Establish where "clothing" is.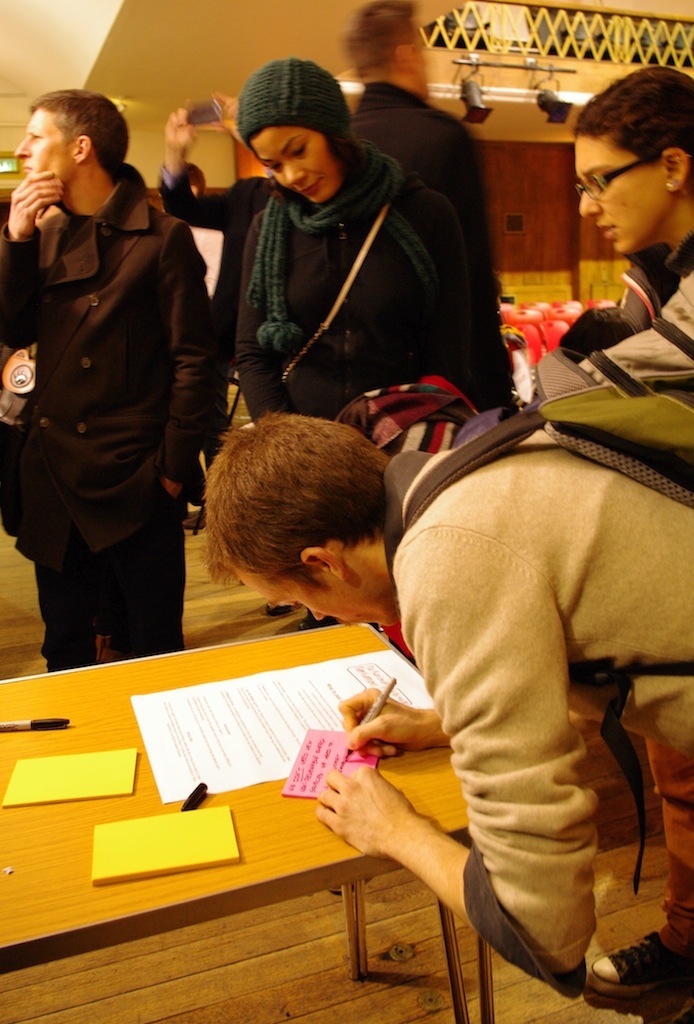
Established at [378,433,693,994].
